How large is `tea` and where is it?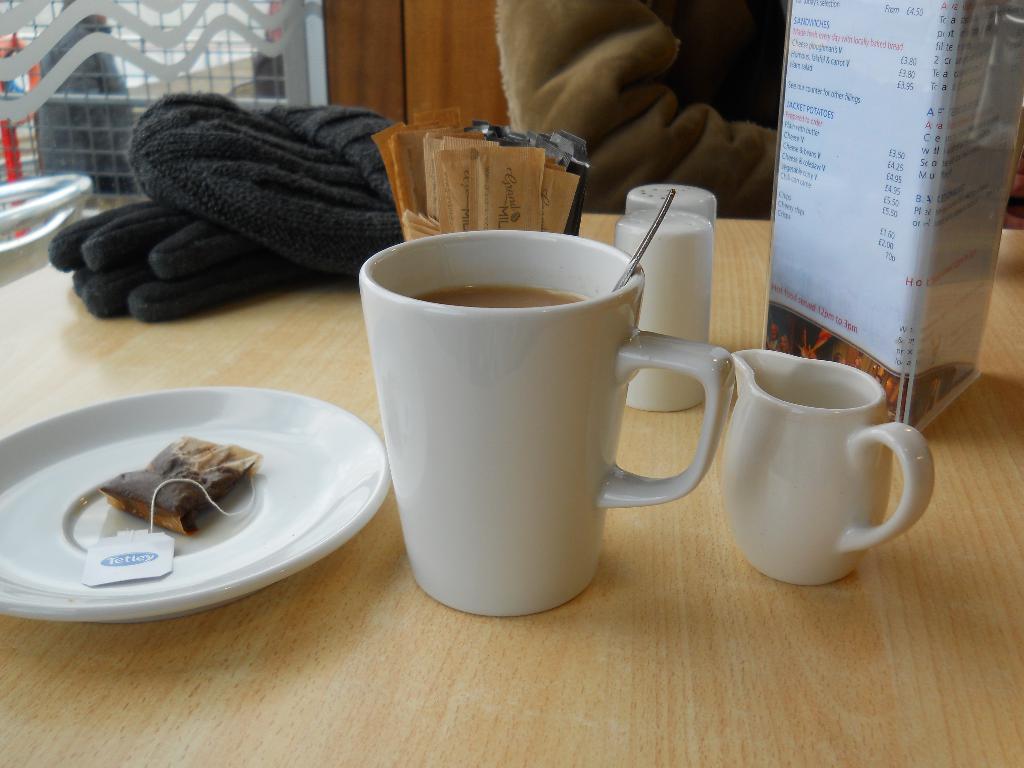
Bounding box: x1=411, y1=284, x2=597, y2=310.
